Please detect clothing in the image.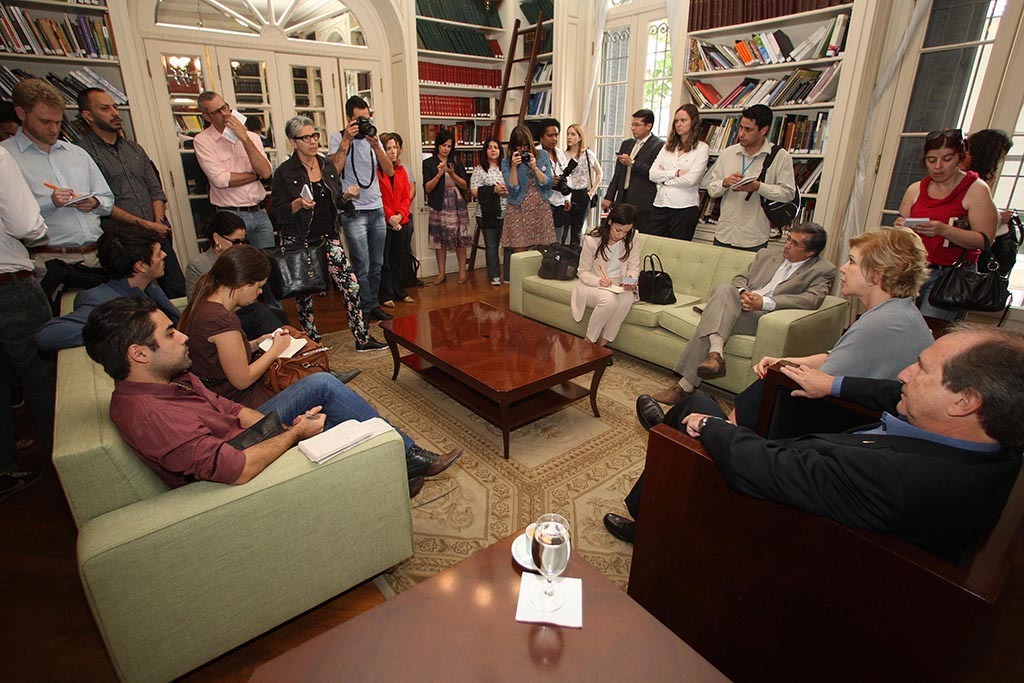
118,232,183,295.
